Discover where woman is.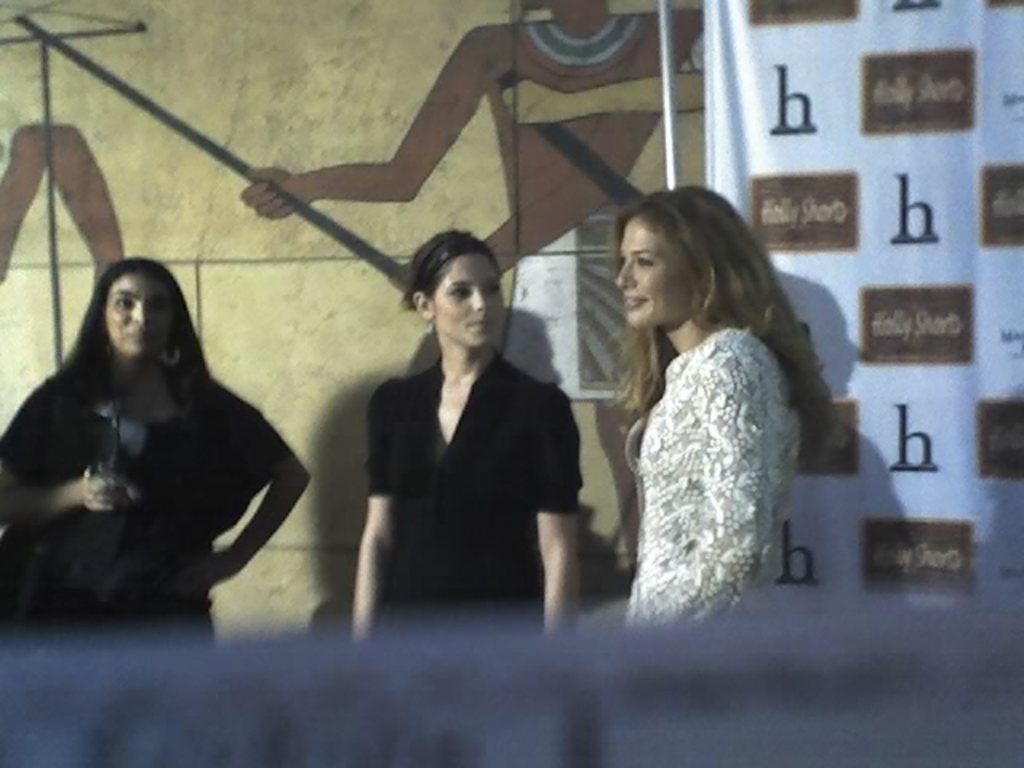
Discovered at (x1=602, y1=186, x2=851, y2=624).
